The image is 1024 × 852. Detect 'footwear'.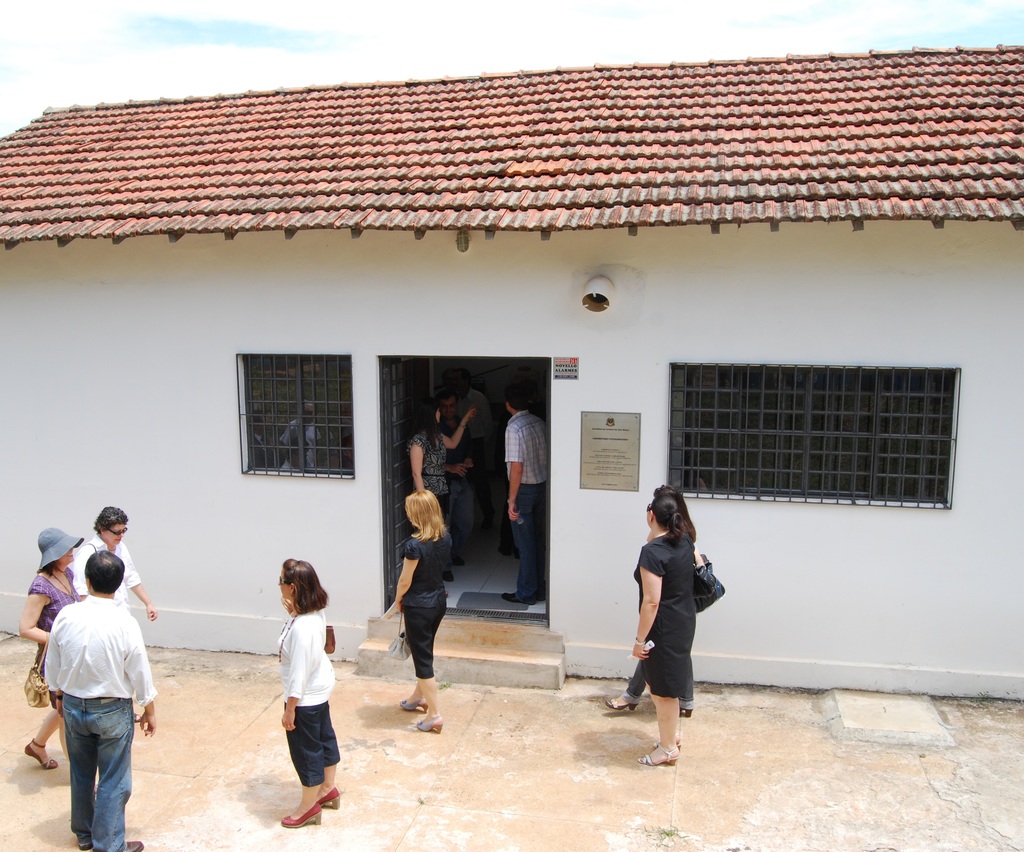
Detection: <region>320, 784, 340, 810</region>.
